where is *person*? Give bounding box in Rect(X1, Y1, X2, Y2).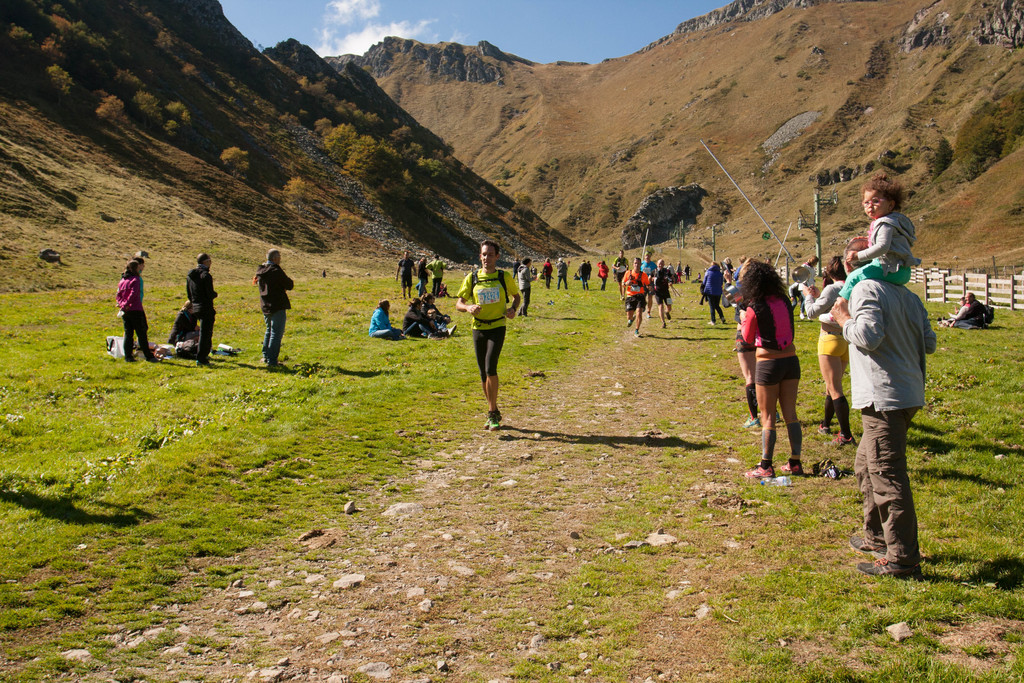
Rect(828, 234, 940, 580).
